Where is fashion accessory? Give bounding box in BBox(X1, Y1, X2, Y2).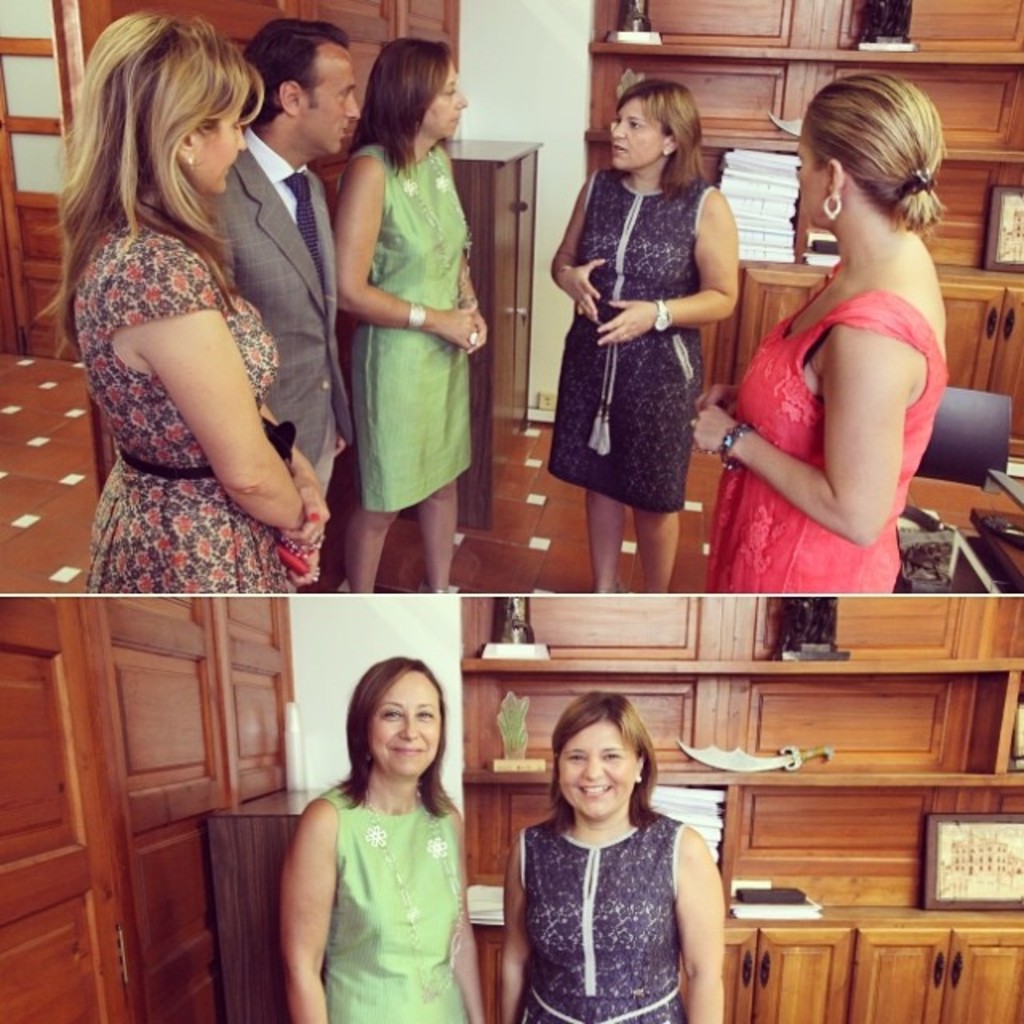
BBox(634, 768, 643, 787).
